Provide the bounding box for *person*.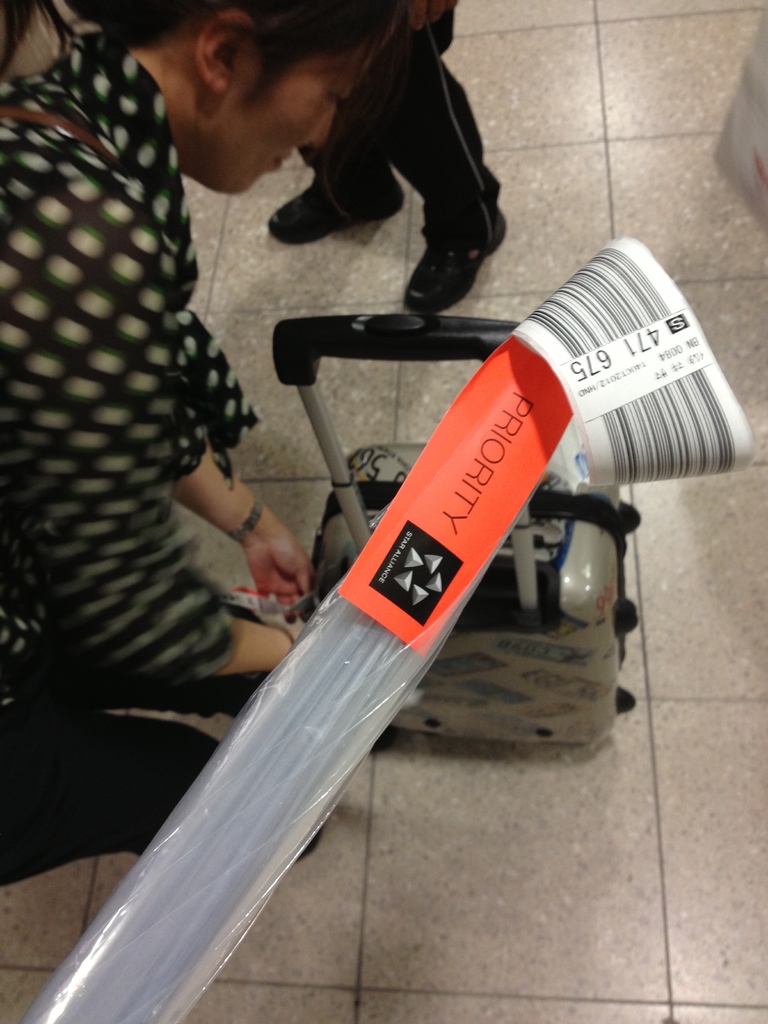
locate(20, 0, 333, 863).
